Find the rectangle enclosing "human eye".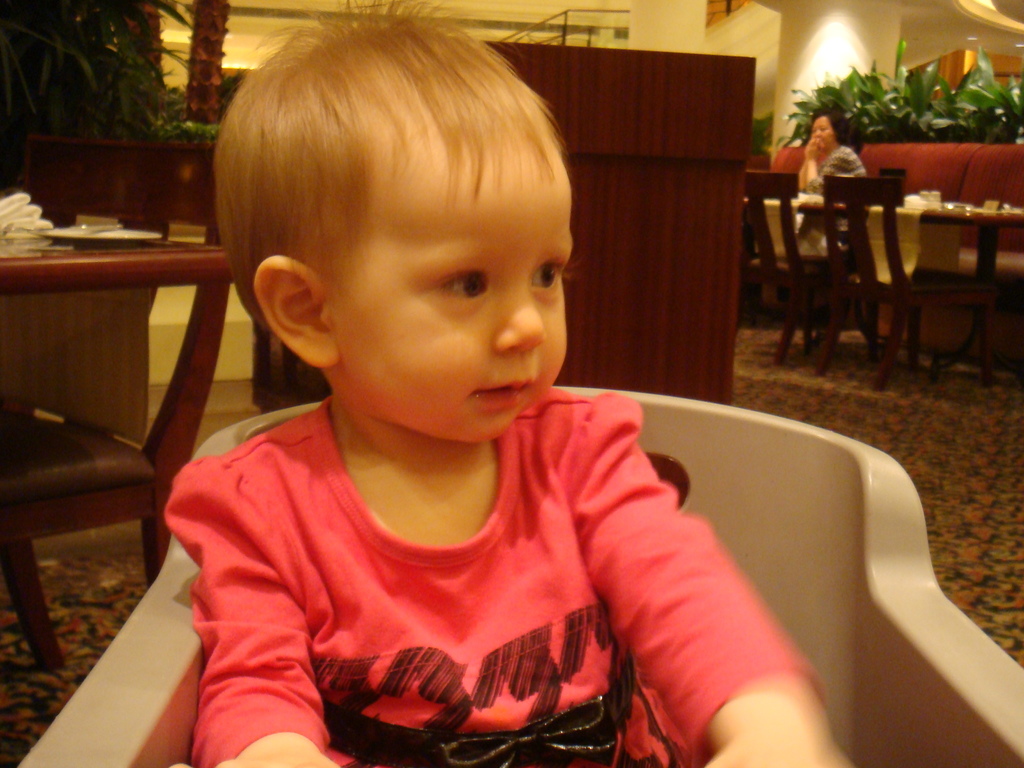
bbox=[426, 248, 492, 316].
